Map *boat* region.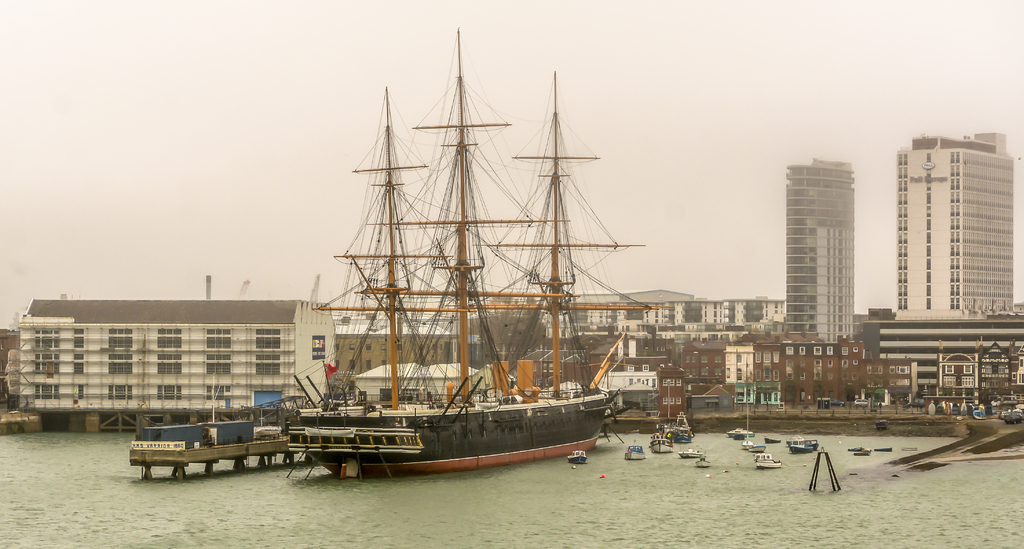
Mapped to [left=783, top=434, right=822, bottom=452].
